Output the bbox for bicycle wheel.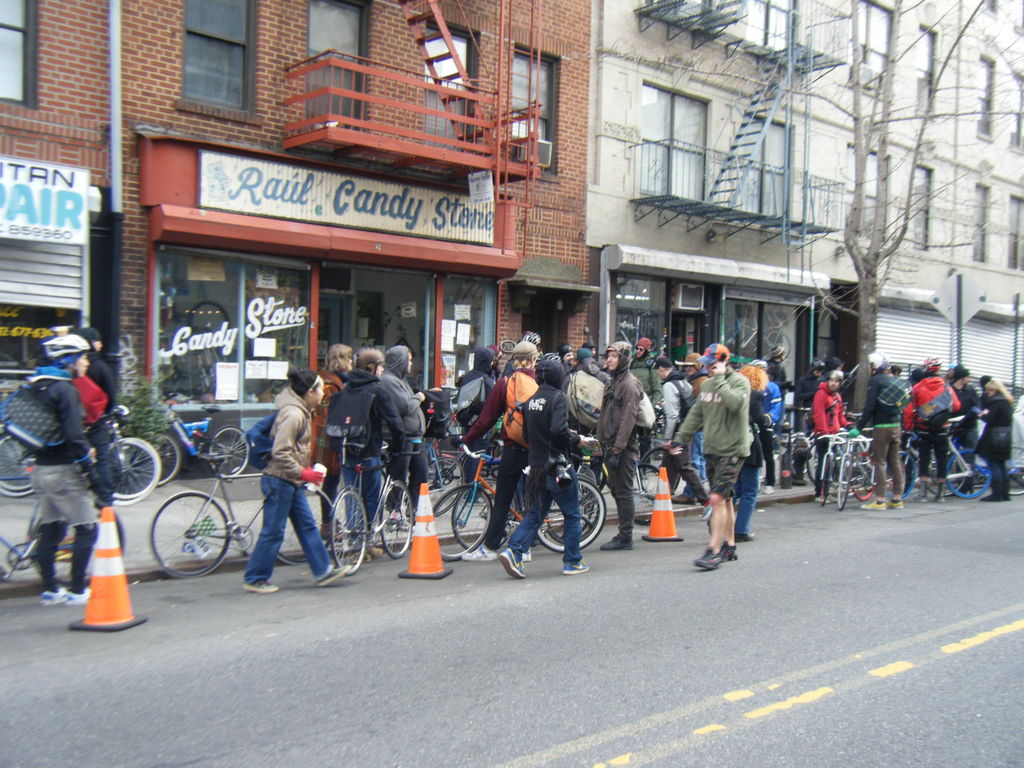
<bbox>454, 478, 515, 552</bbox>.
